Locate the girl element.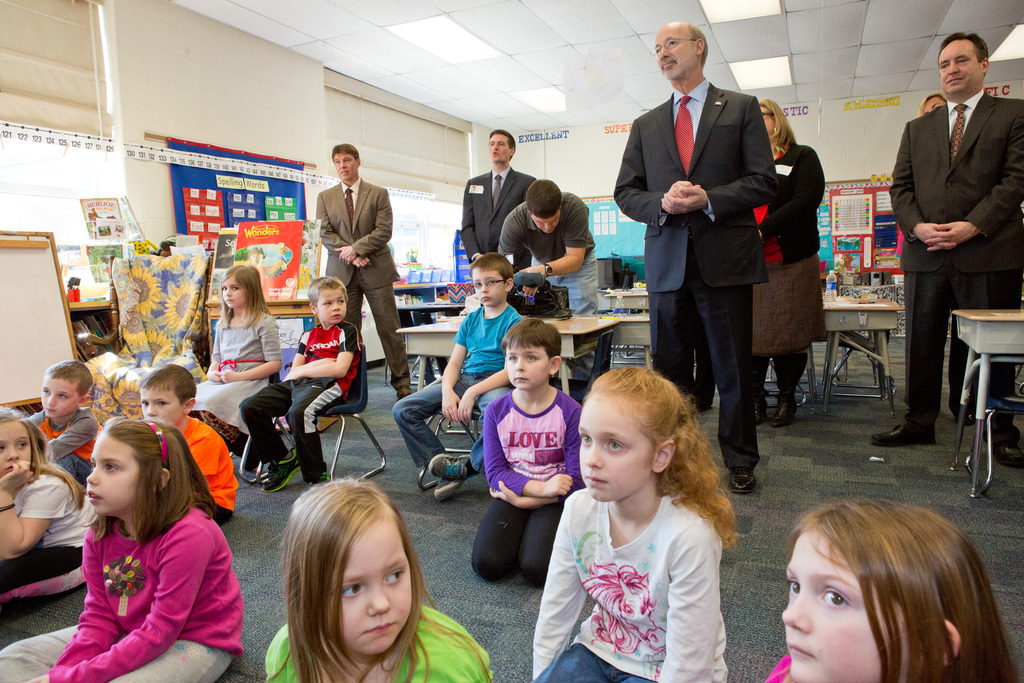
Element bbox: crop(264, 475, 492, 682).
